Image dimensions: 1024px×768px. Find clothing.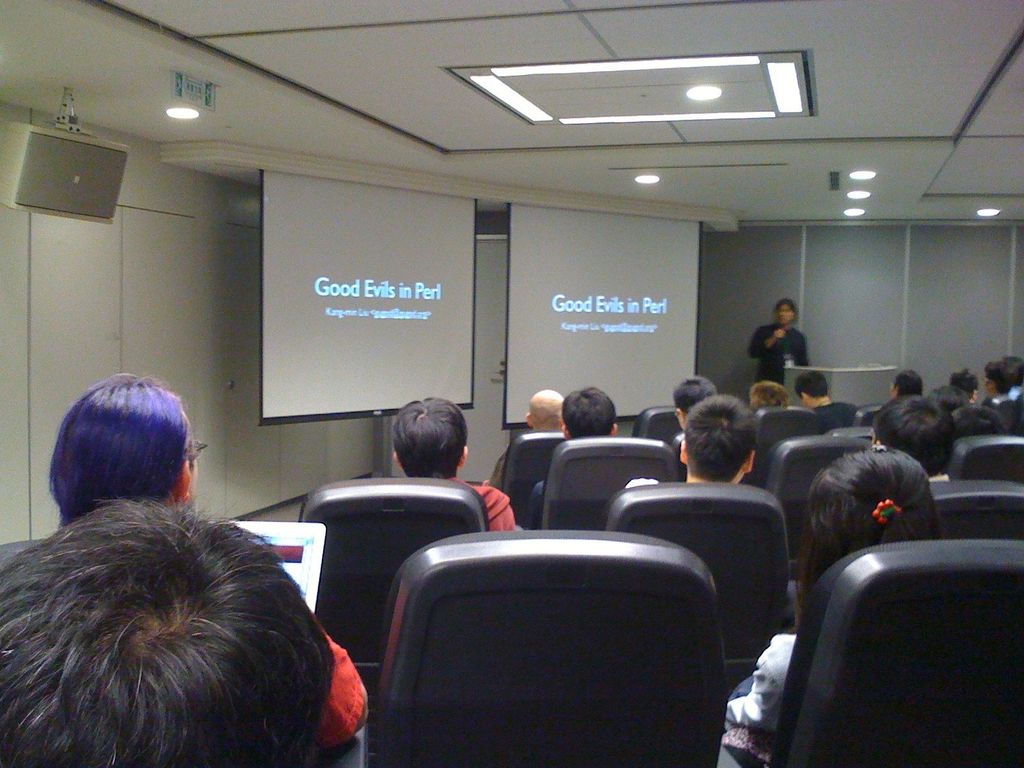
detection(623, 479, 665, 488).
